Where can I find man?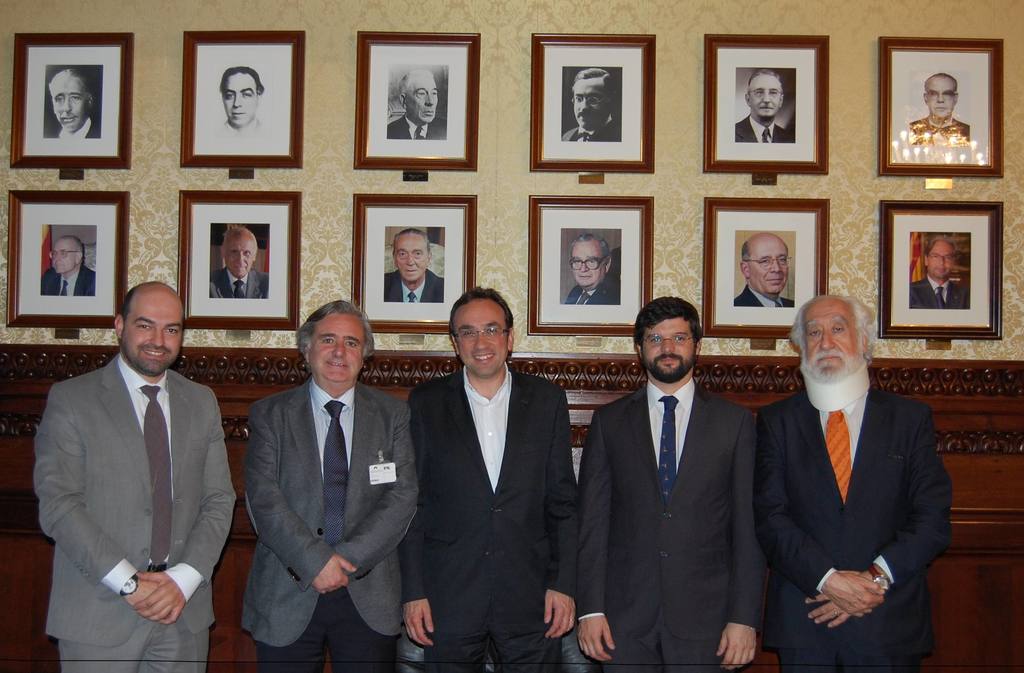
You can find it at box(563, 233, 622, 308).
